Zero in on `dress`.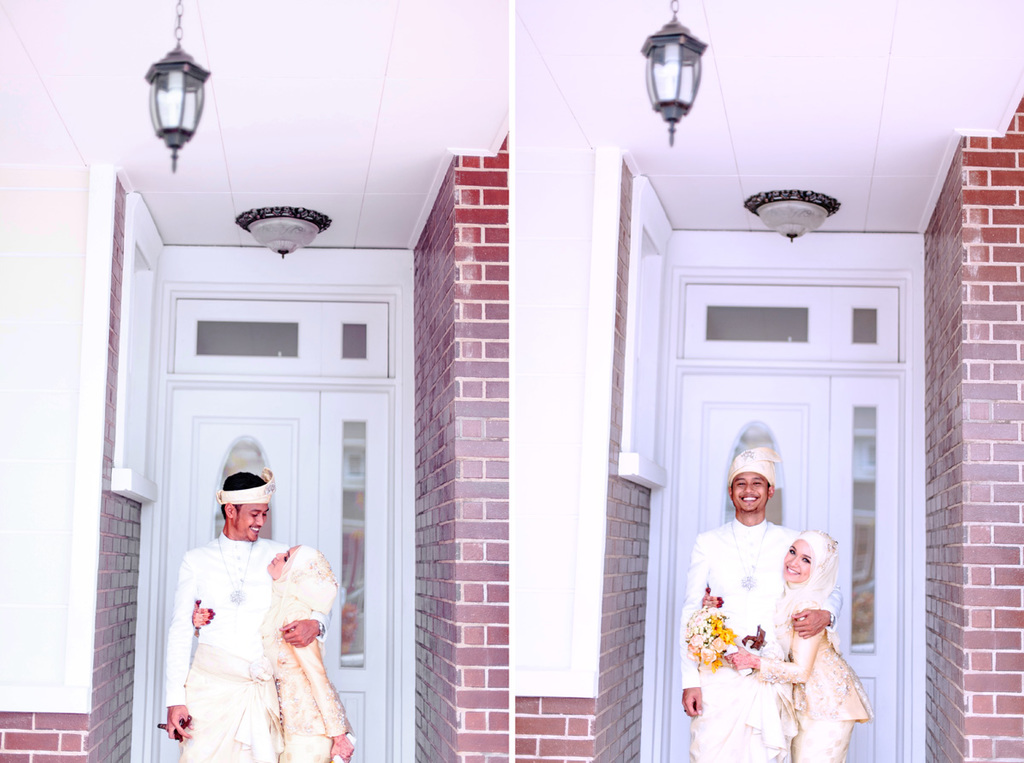
Zeroed in: bbox=[259, 599, 352, 762].
